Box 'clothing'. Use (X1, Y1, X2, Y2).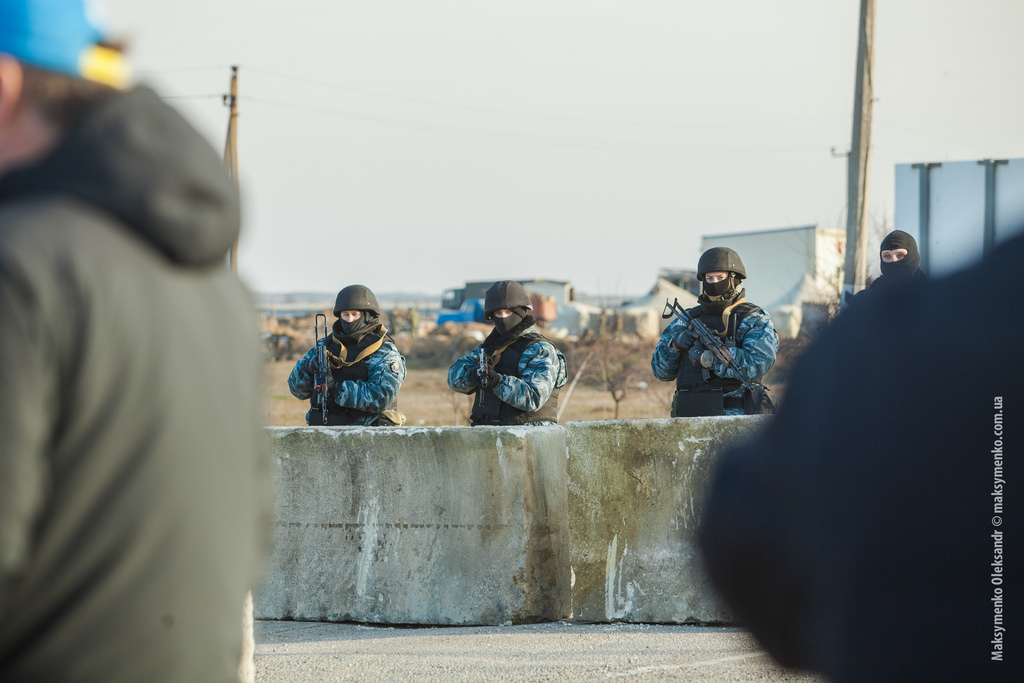
(283, 320, 404, 439).
